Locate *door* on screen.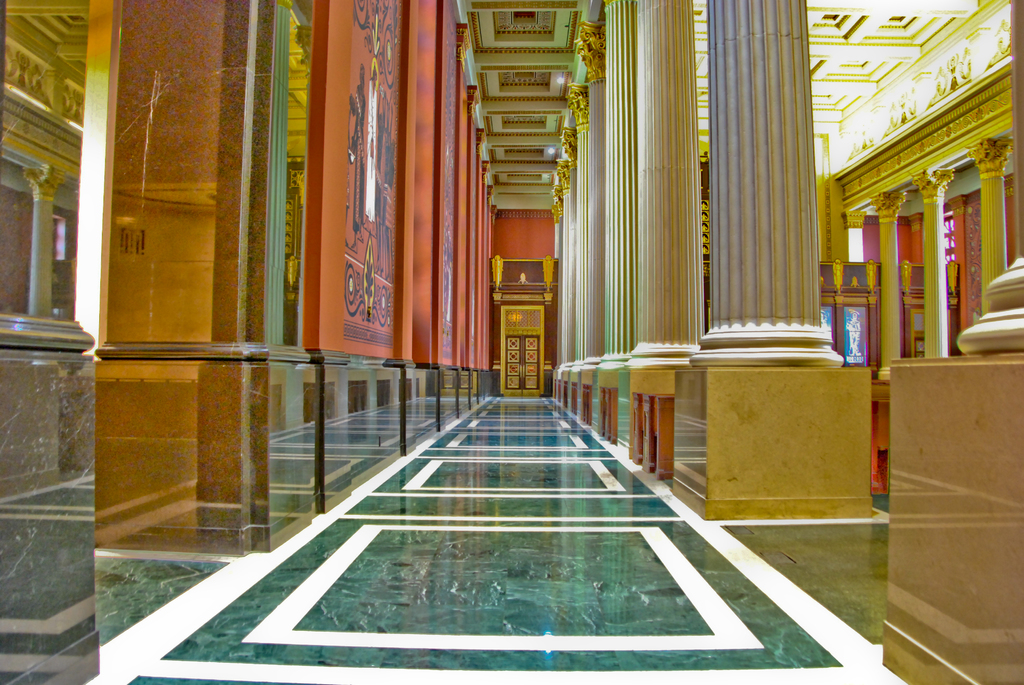
On screen at {"x1": 520, "y1": 303, "x2": 546, "y2": 396}.
